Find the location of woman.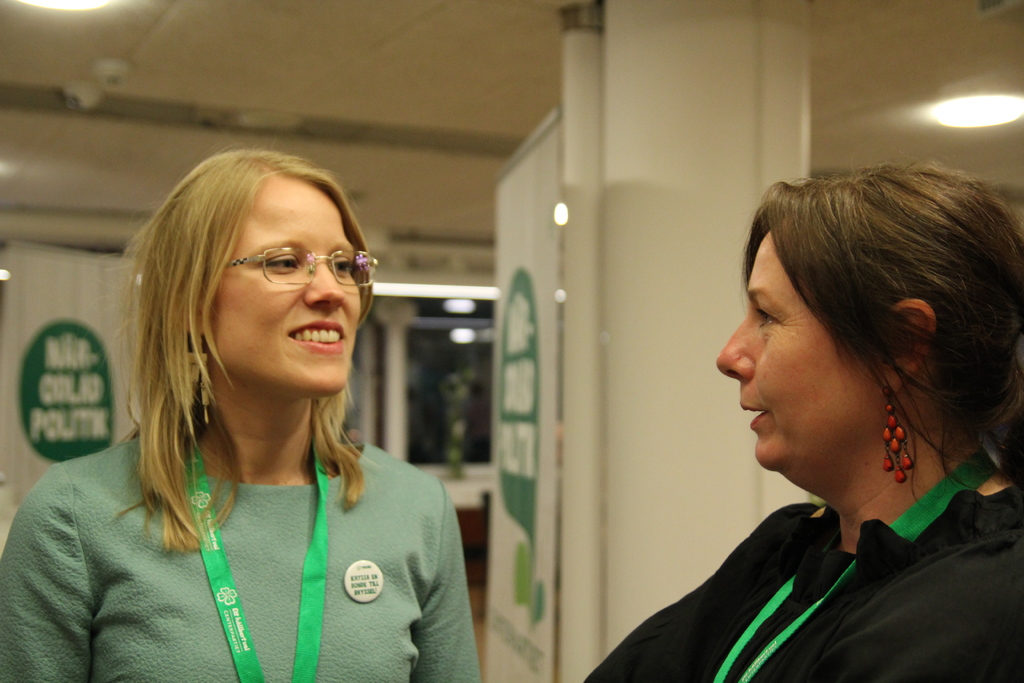
Location: rect(22, 146, 490, 682).
